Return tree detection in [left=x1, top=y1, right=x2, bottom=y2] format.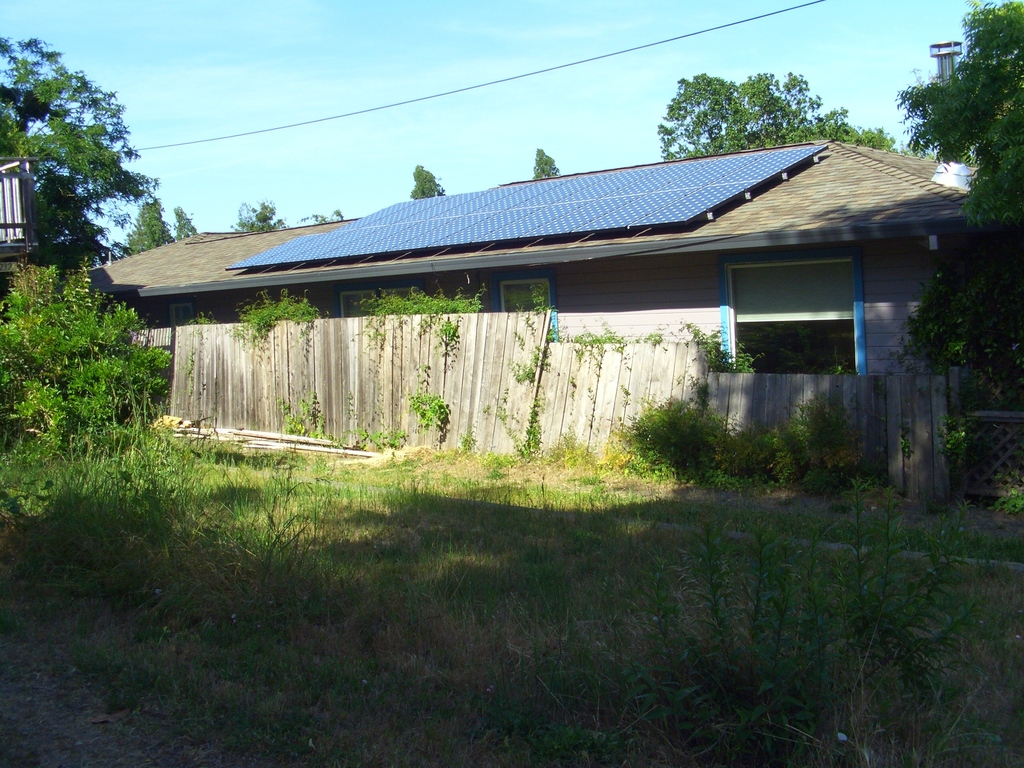
[left=653, top=76, right=900, bottom=154].
